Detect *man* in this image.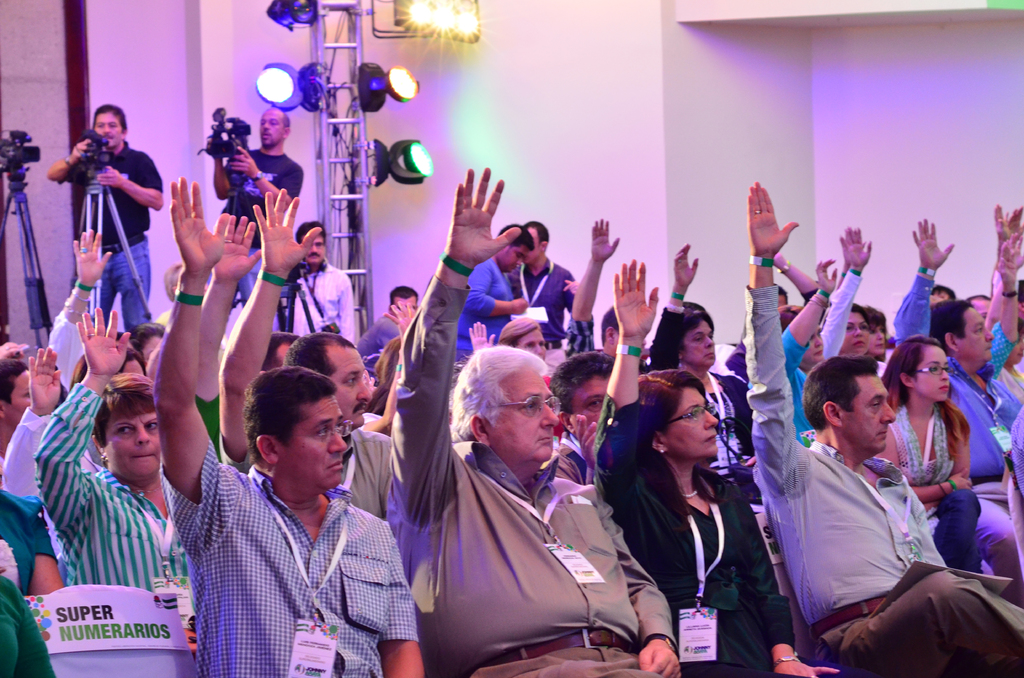
Detection: {"left": 753, "top": 182, "right": 1020, "bottom": 677}.
